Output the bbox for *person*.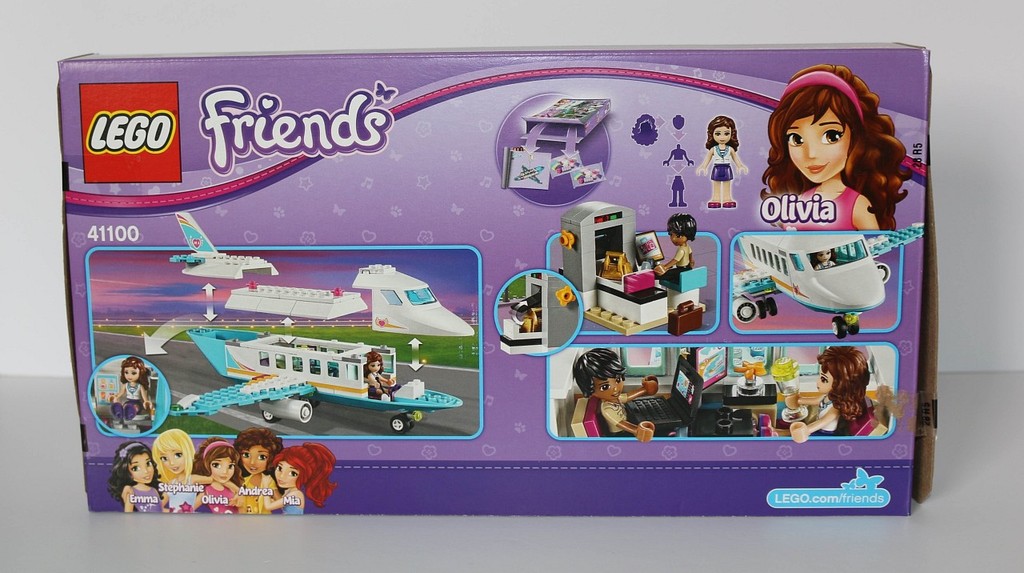
787 343 882 439.
